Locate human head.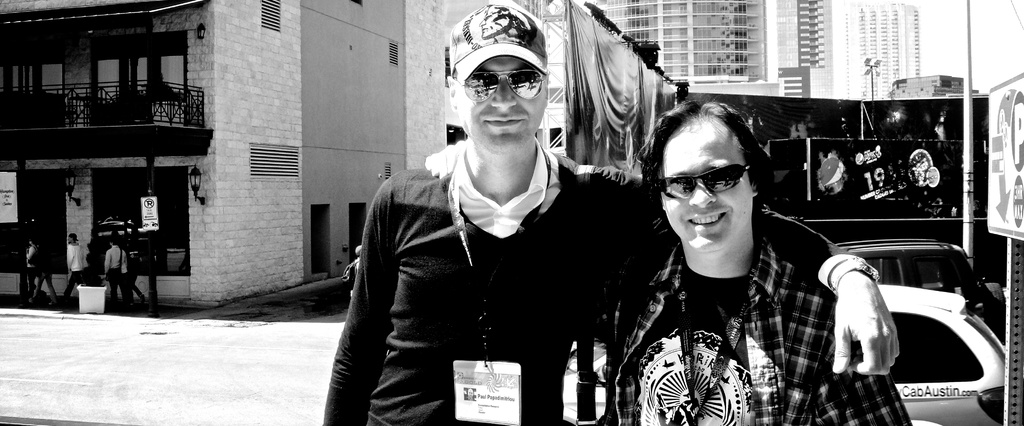
Bounding box: {"x1": 65, "y1": 234, "x2": 81, "y2": 244}.
